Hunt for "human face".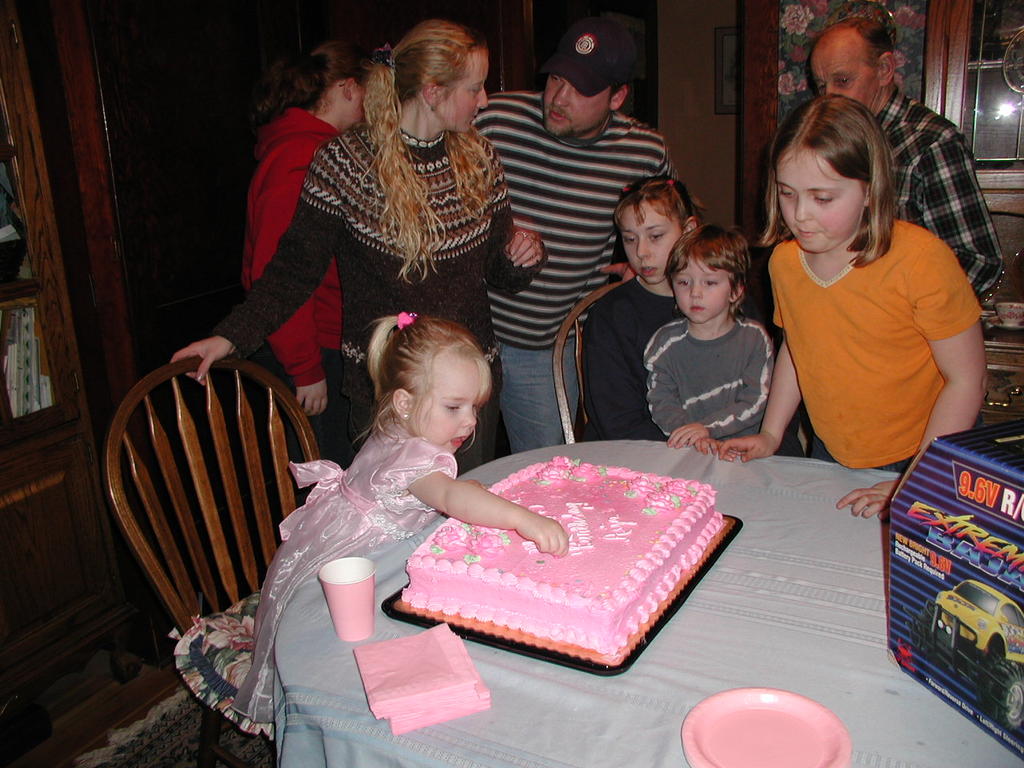
Hunted down at select_region(539, 78, 614, 138).
